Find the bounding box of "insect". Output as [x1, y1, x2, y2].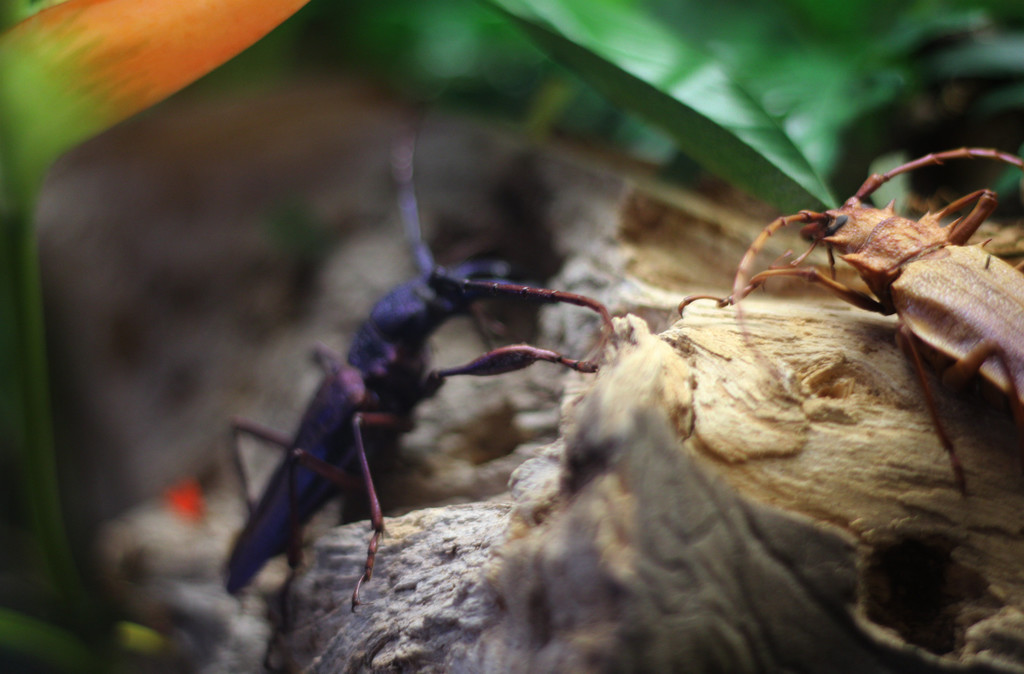
[671, 145, 1023, 491].
